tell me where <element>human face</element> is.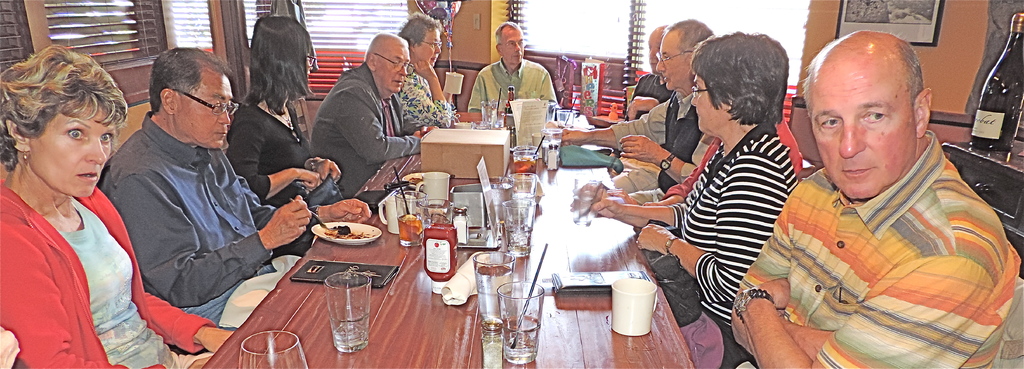
<element>human face</element> is at box=[646, 33, 660, 75].
